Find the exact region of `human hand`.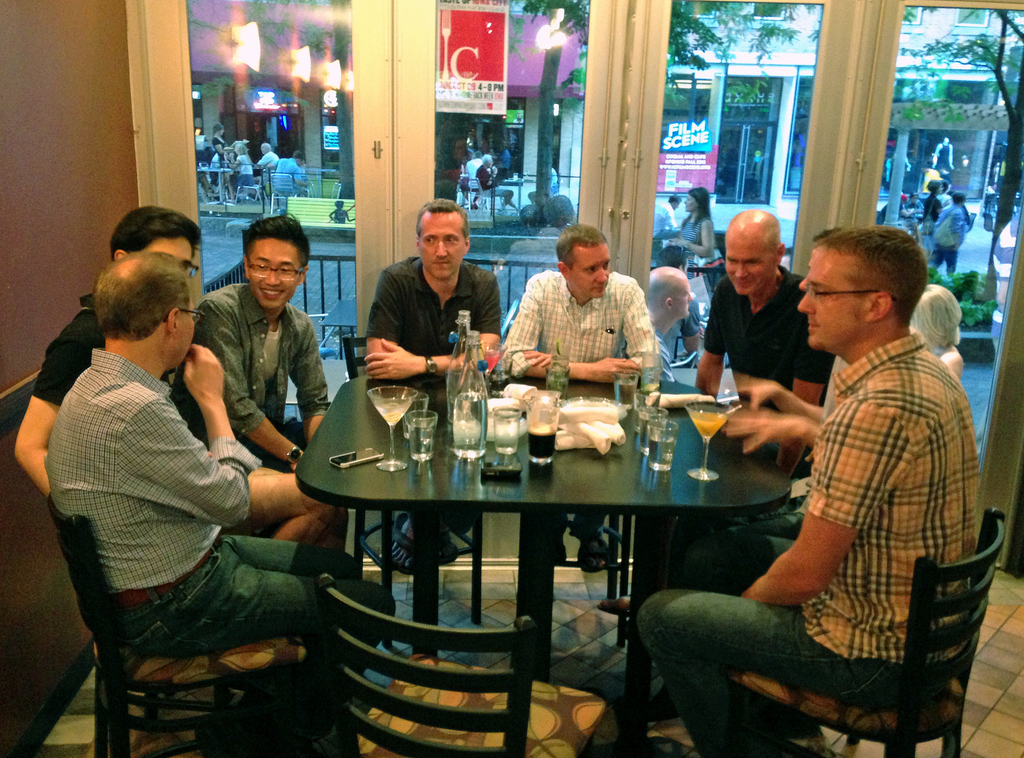
Exact region: x1=183, y1=342, x2=225, y2=408.
